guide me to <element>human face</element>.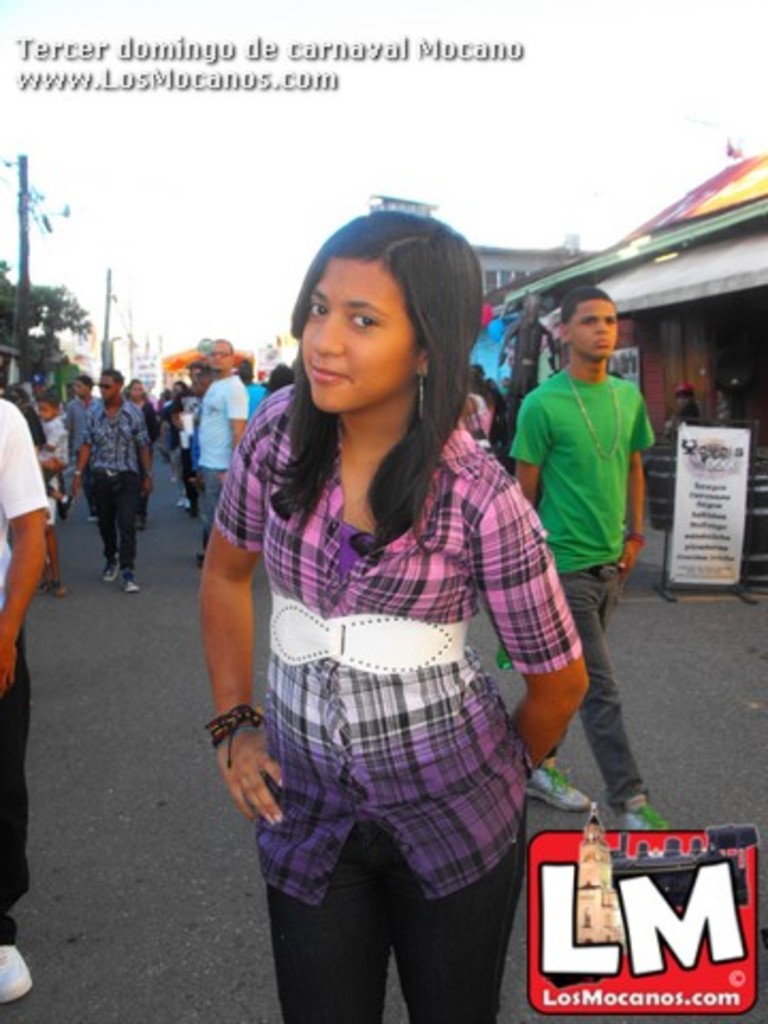
Guidance: l=301, t=256, r=416, b=414.
